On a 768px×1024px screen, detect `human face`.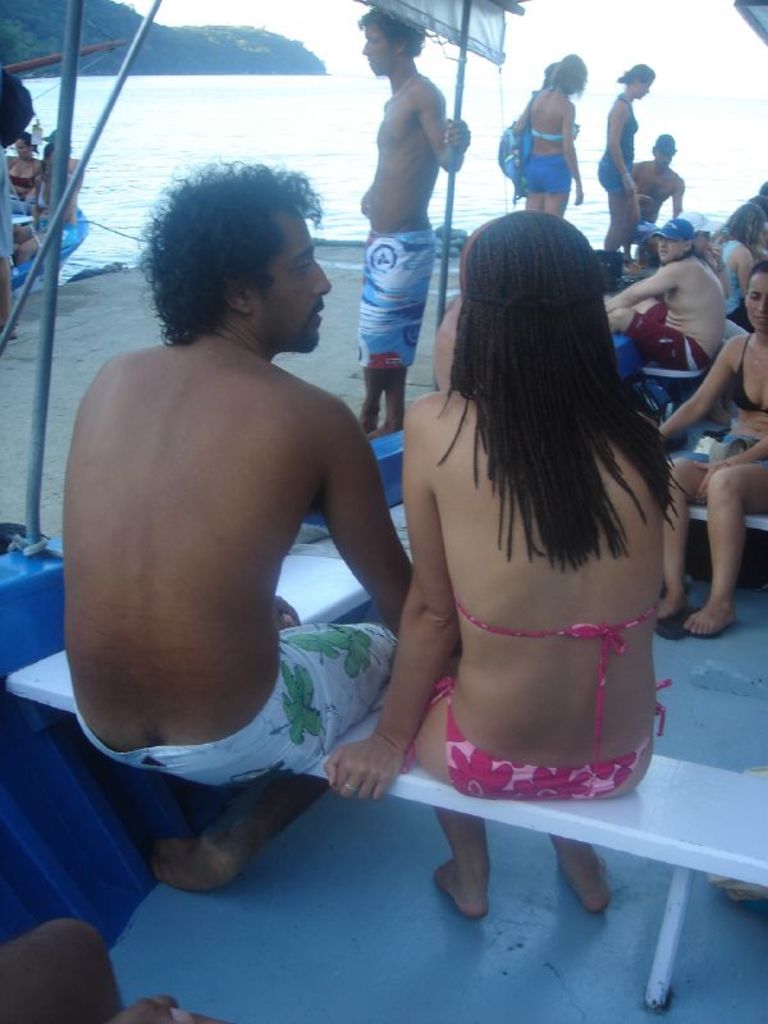
select_region(264, 209, 335, 352).
